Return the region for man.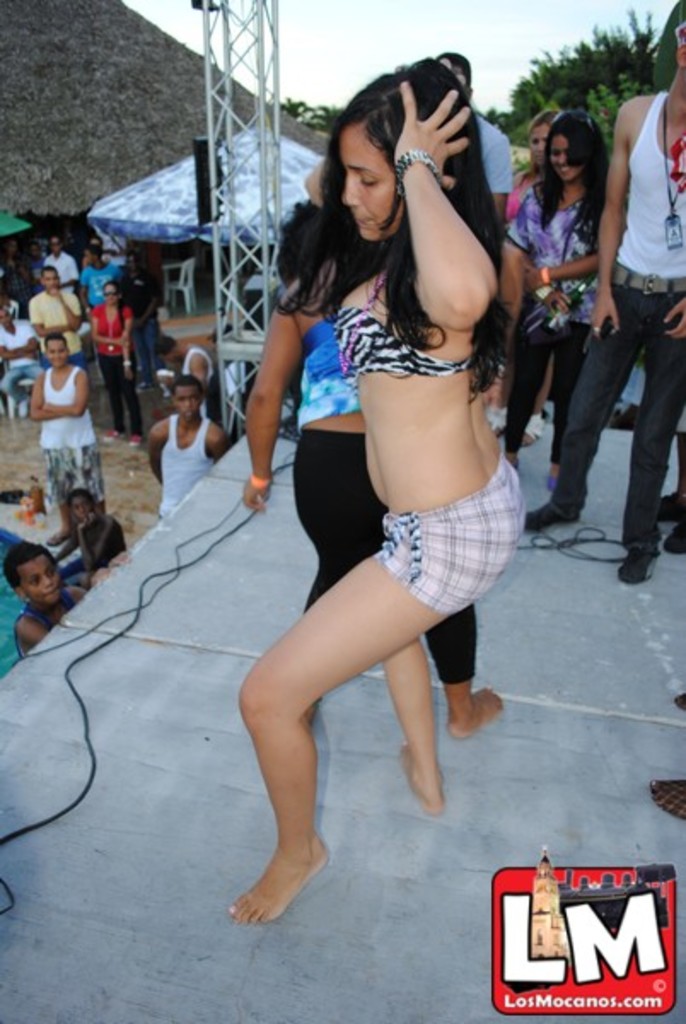
box=[147, 377, 232, 517].
